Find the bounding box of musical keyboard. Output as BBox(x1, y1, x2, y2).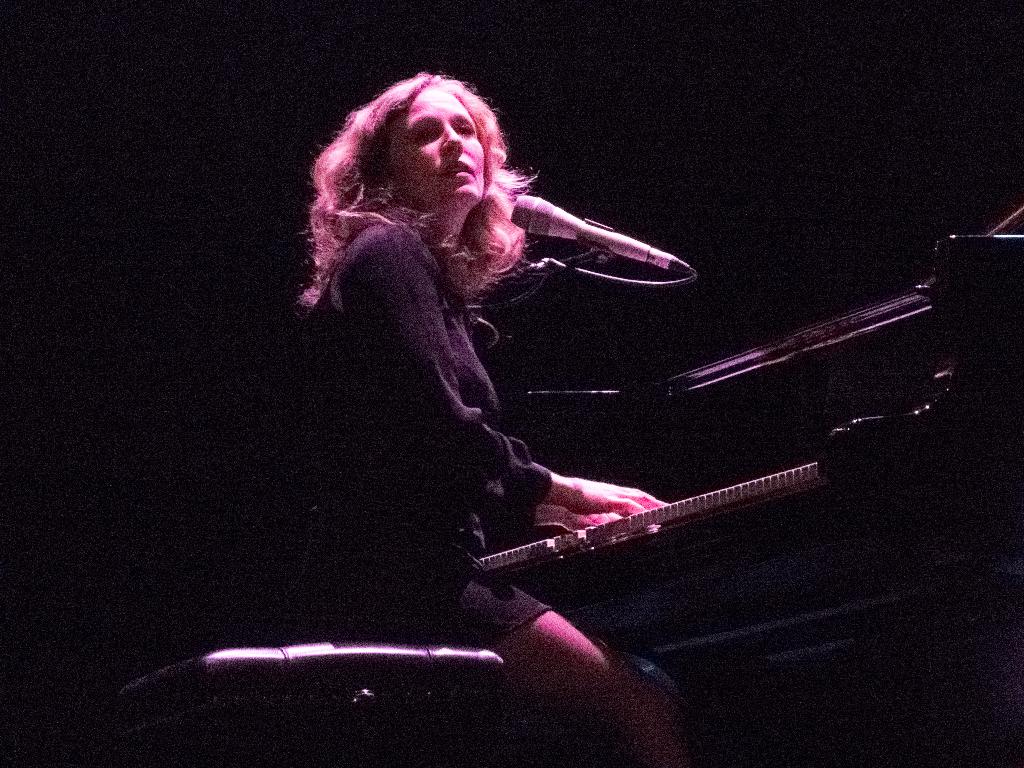
BBox(440, 468, 813, 595).
